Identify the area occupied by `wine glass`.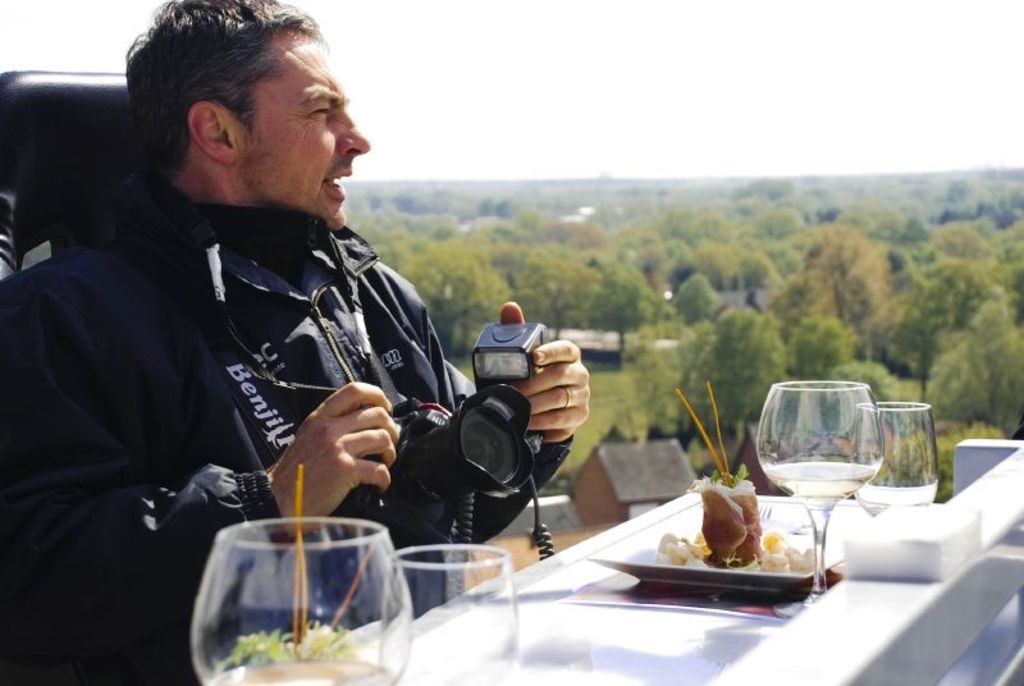
Area: Rect(755, 384, 883, 614).
